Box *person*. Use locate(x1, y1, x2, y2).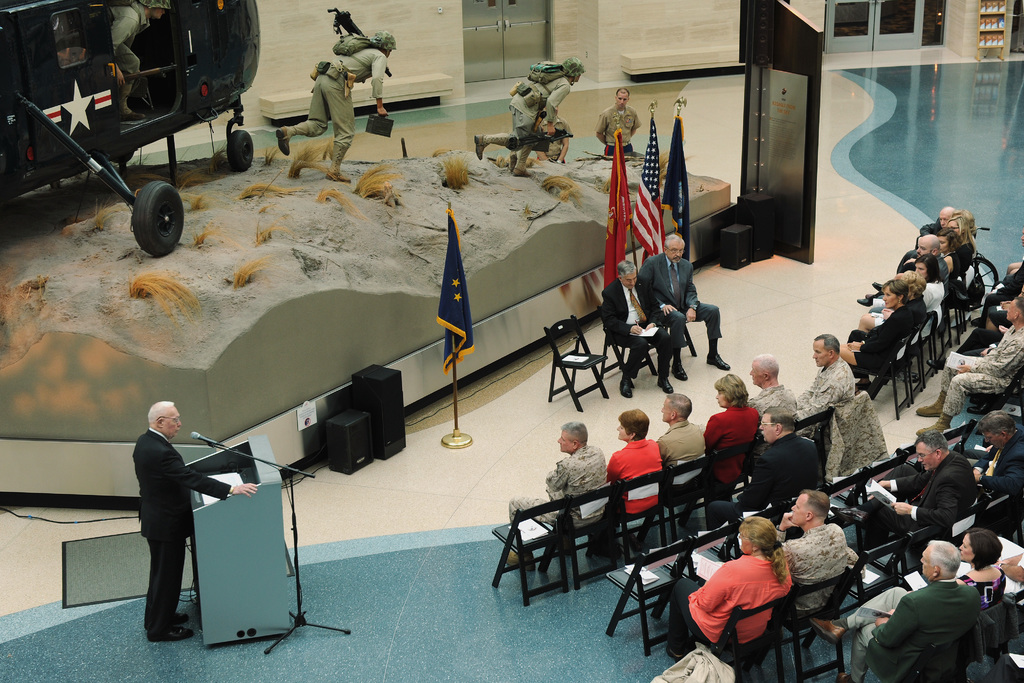
locate(698, 515, 812, 665).
